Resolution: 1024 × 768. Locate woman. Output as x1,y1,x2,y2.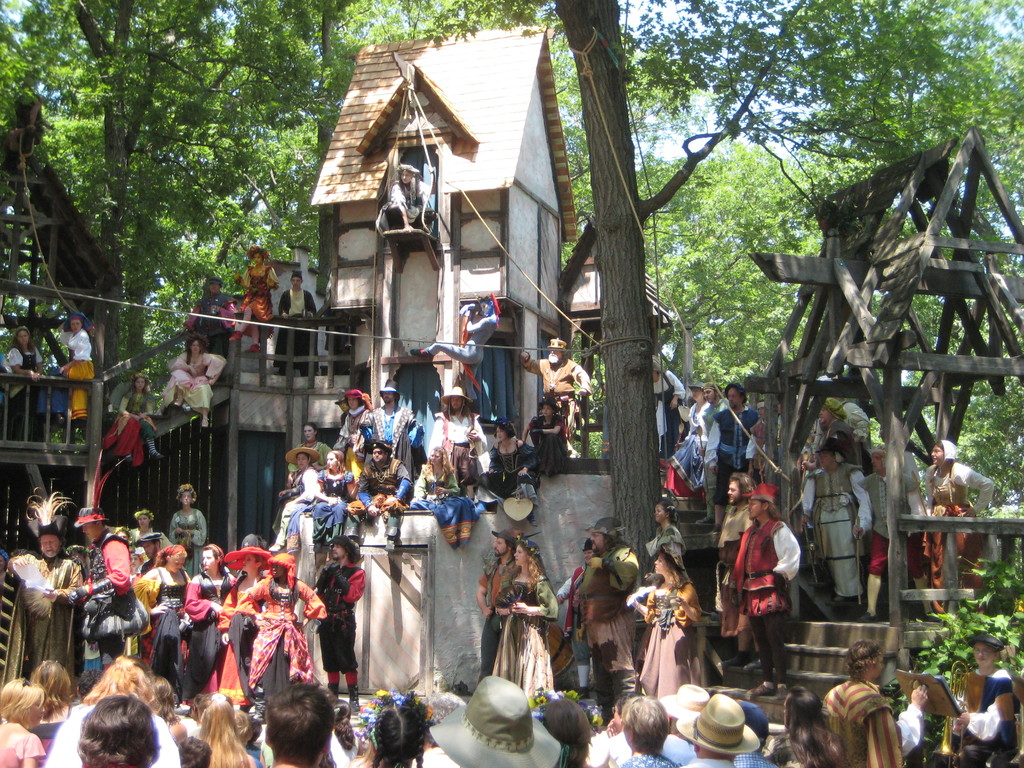
166,484,209,582.
